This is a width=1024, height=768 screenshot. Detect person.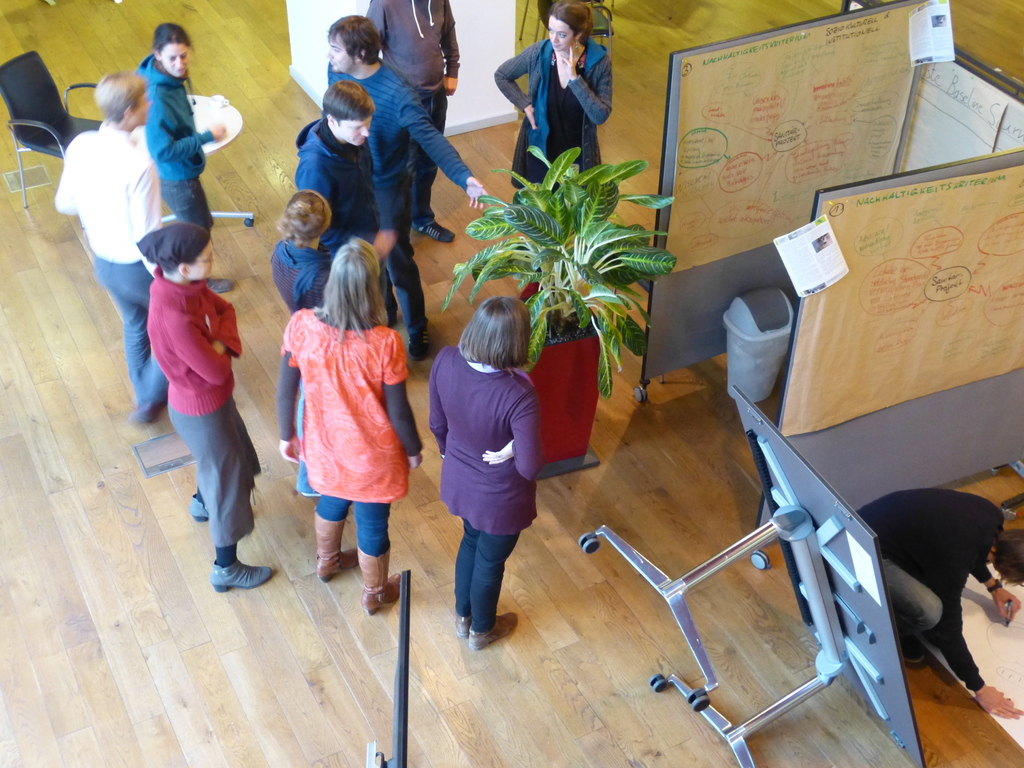
BBox(43, 72, 186, 419).
